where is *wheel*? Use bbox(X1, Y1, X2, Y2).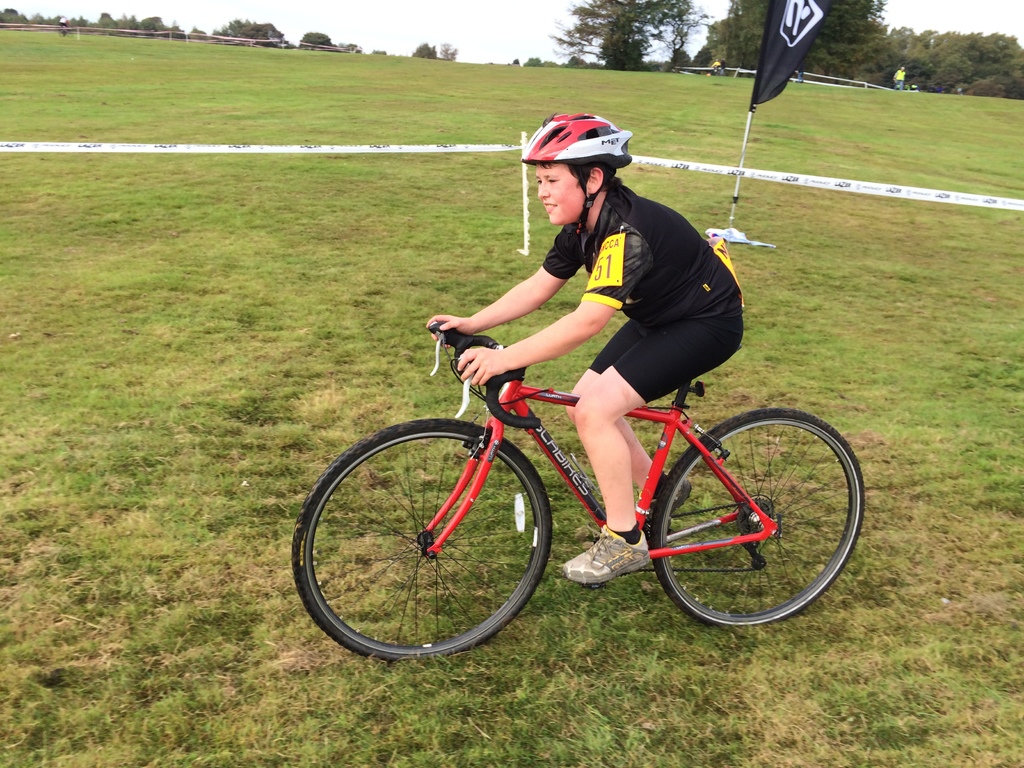
bbox(292, 419, 553, 659).
